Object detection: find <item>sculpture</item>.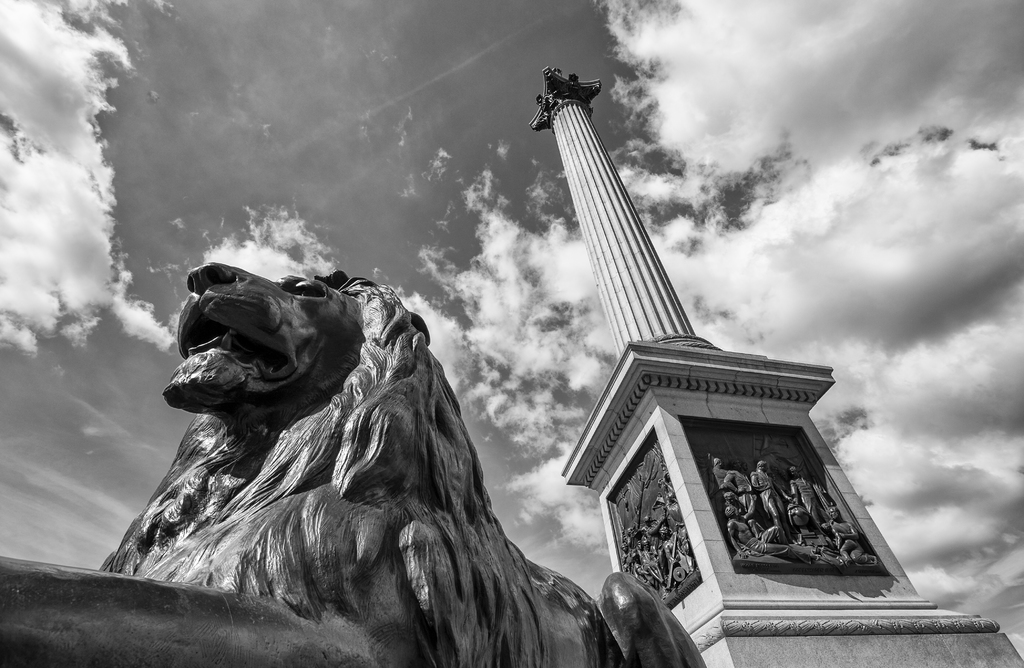
(0, 263, 712, 667).
